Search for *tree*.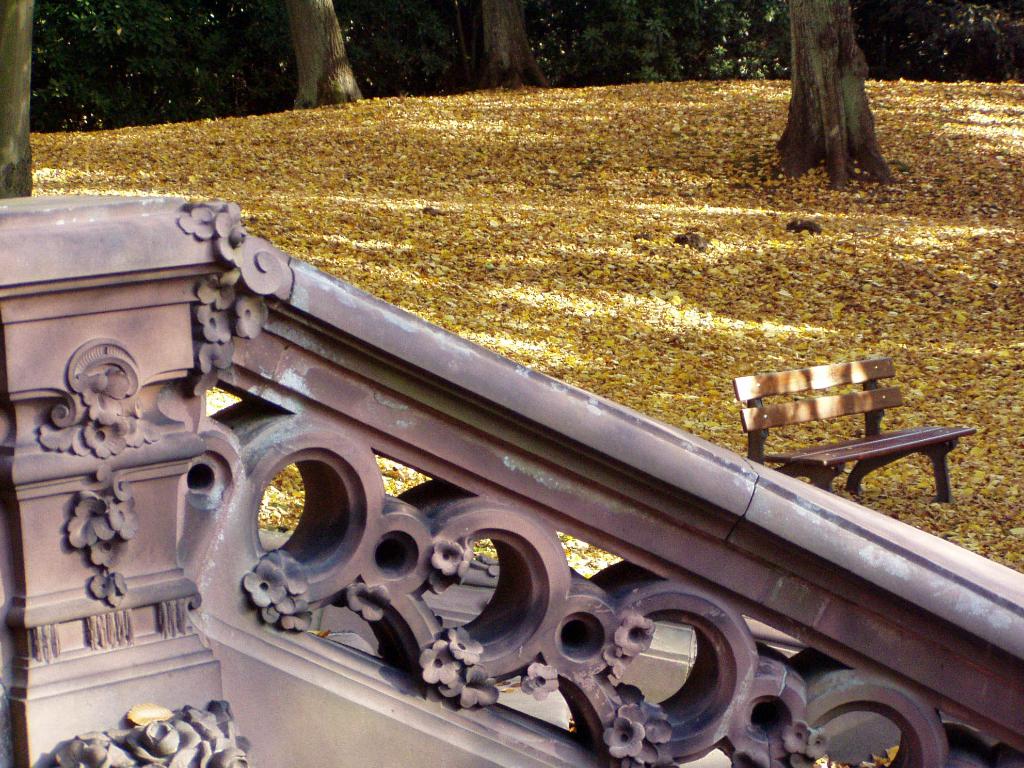
Found at 477/0/562/88.
